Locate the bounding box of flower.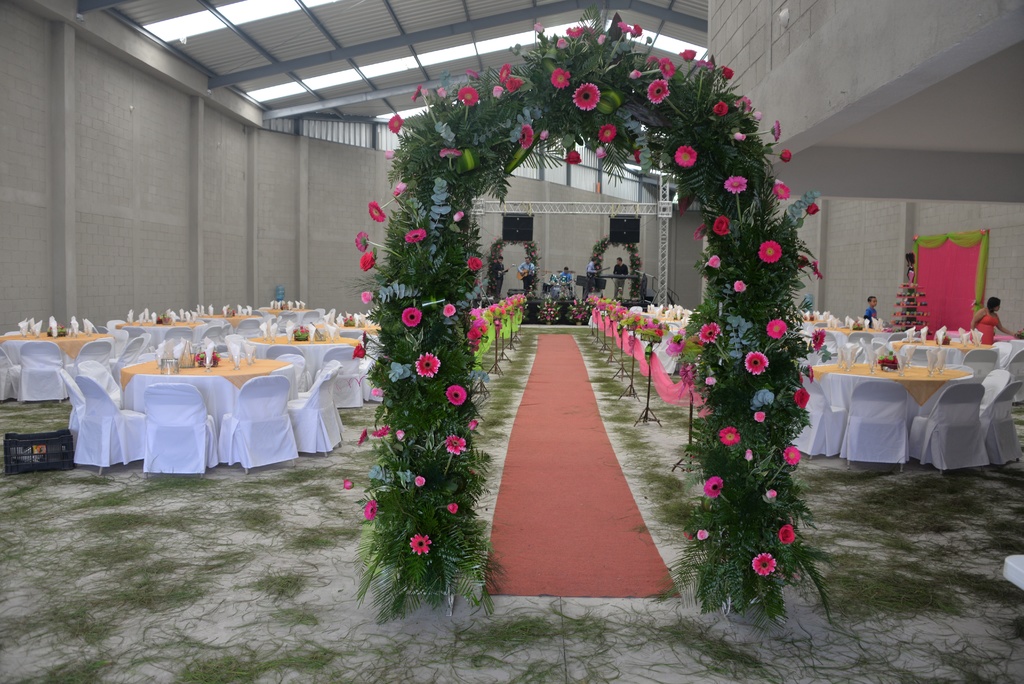
Bounding box: box(438, 147, 460, 156).
